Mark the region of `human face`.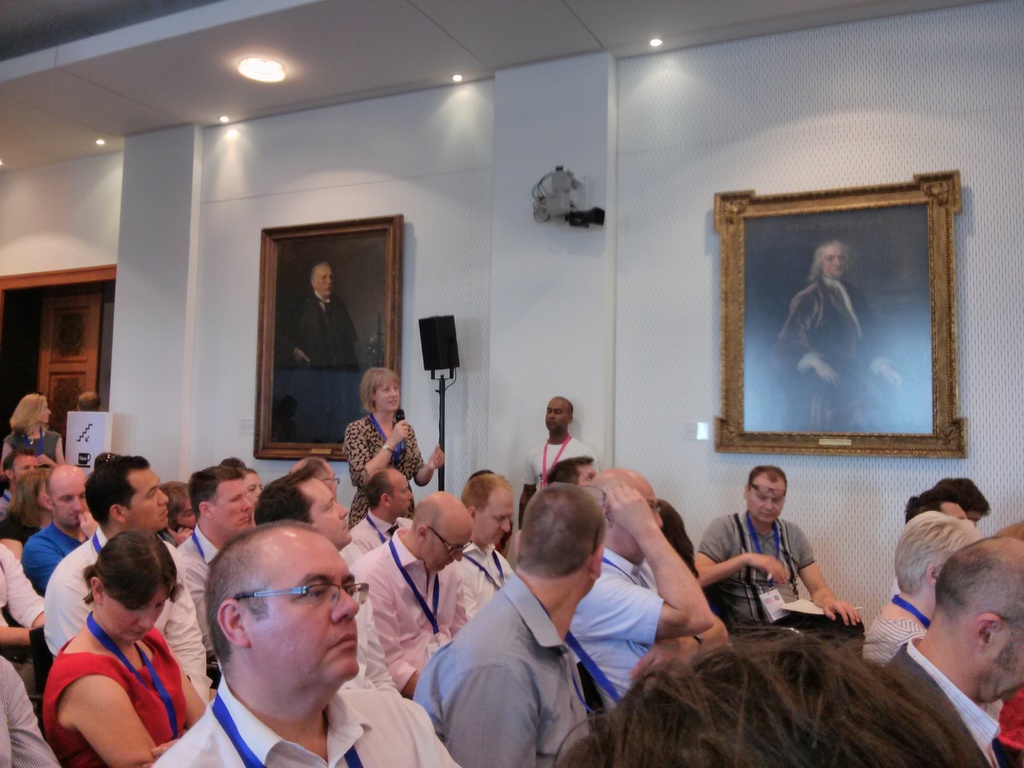
Region: [left=424, top=516, right=476, bottom=573].
